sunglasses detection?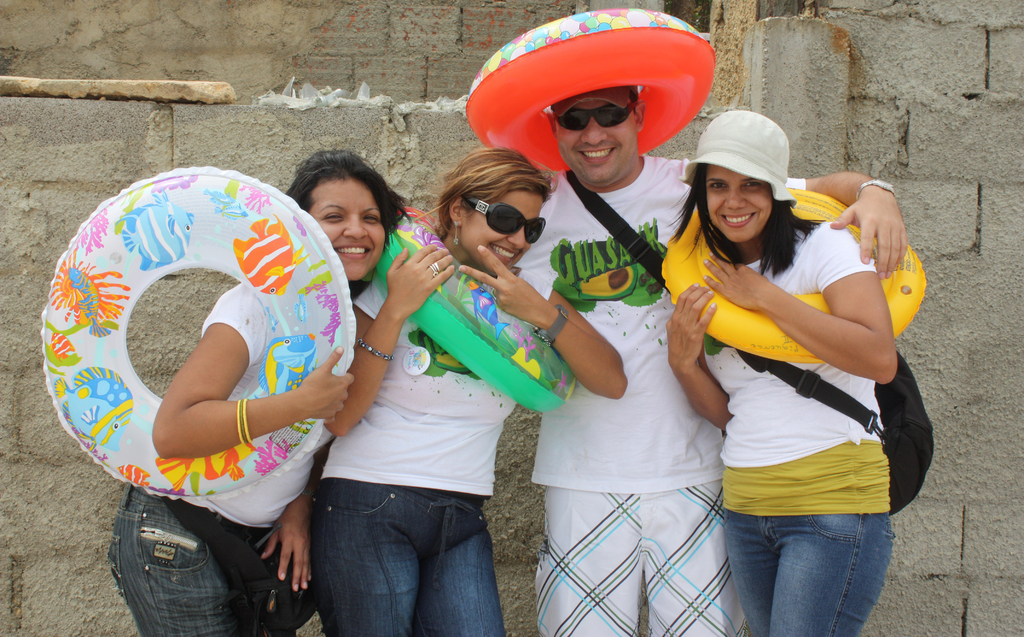
region(555, 102, 635, 128)
